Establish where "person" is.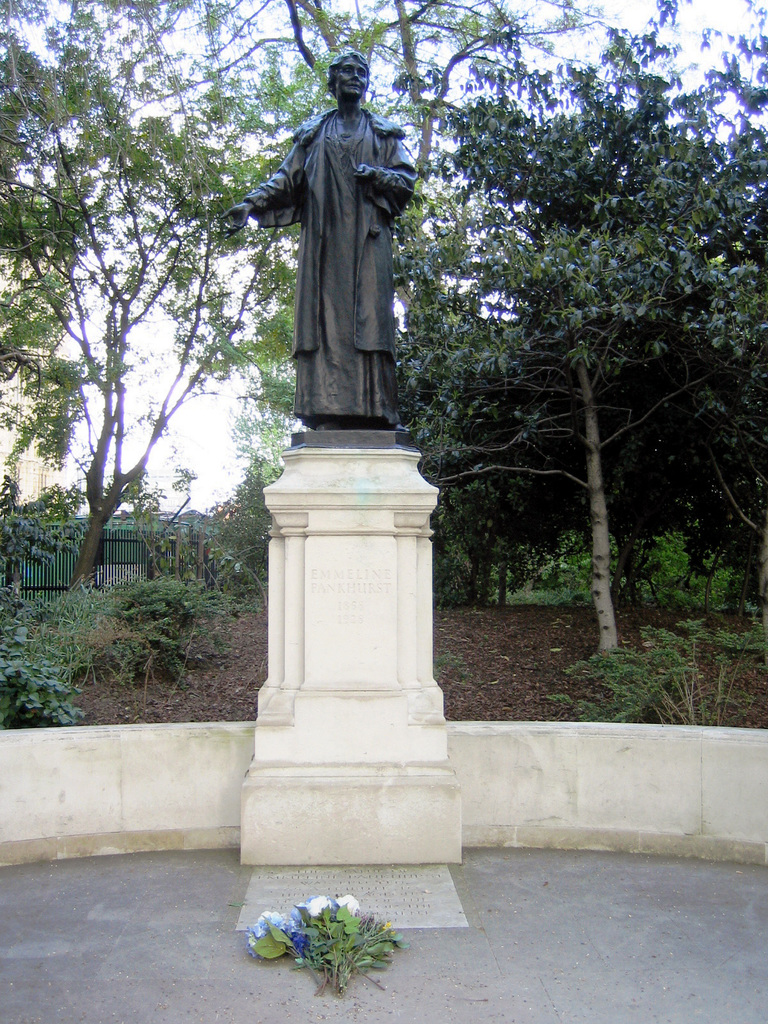
Established at {"left": 232, "top": 32, "right": 447, "bottom": 490}.
